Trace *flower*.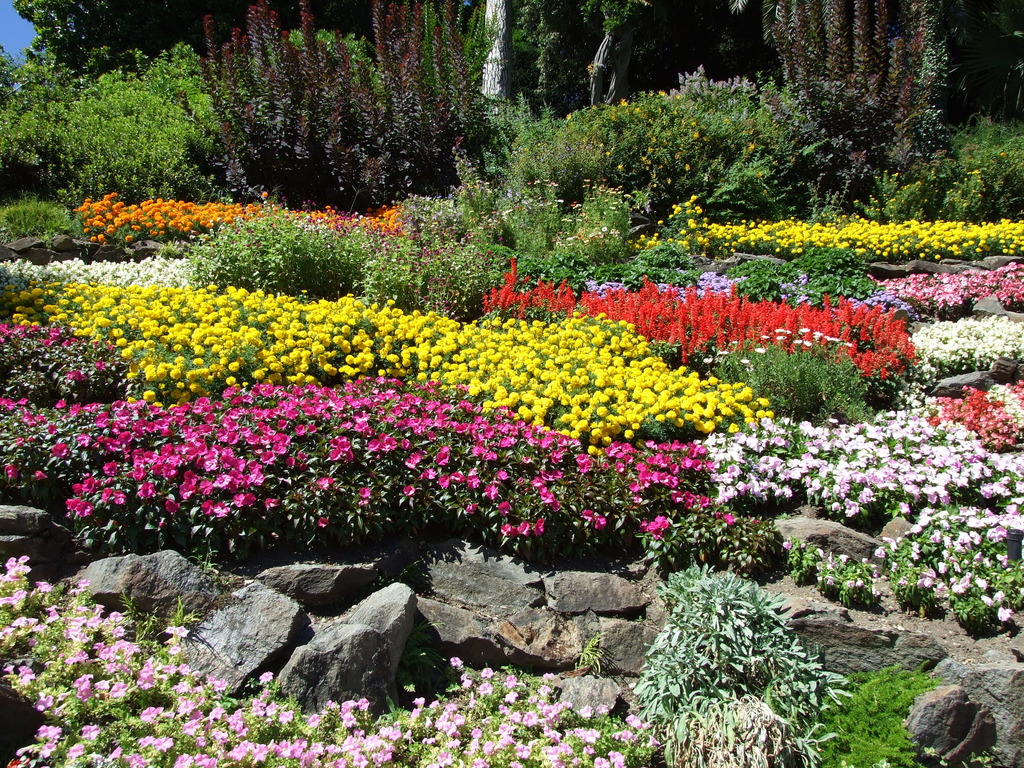
Traced to locate(96, 678, 124, 702).
